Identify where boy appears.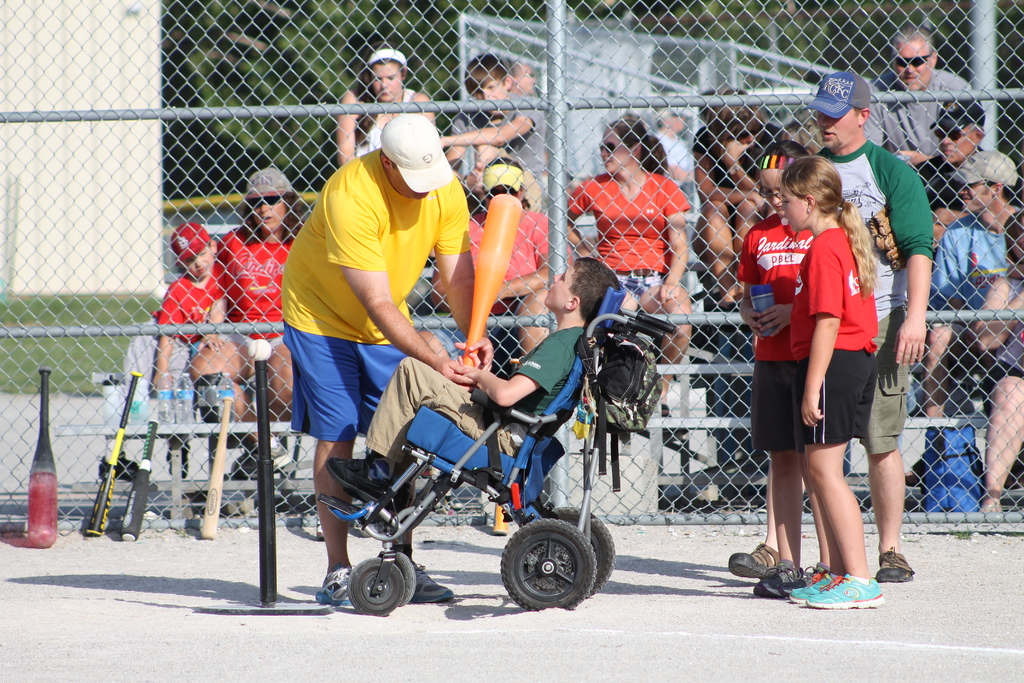
Appears at bbox=(438, 54, 533, 216).
